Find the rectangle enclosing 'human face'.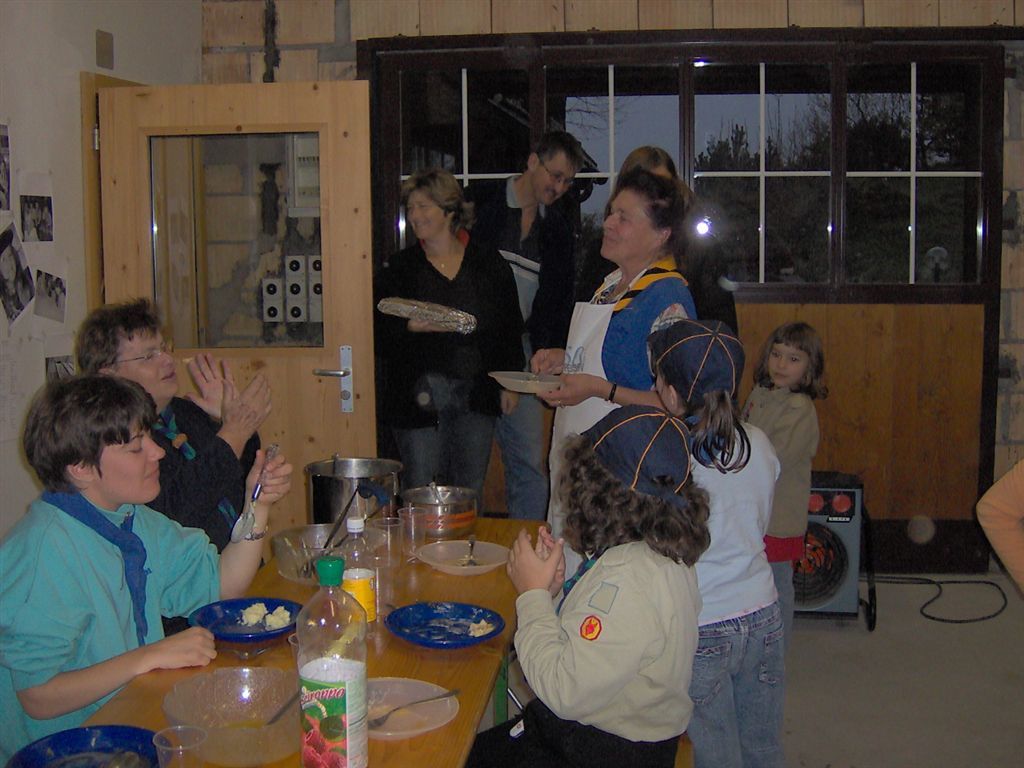
locate(771, 336, 805, 383).
